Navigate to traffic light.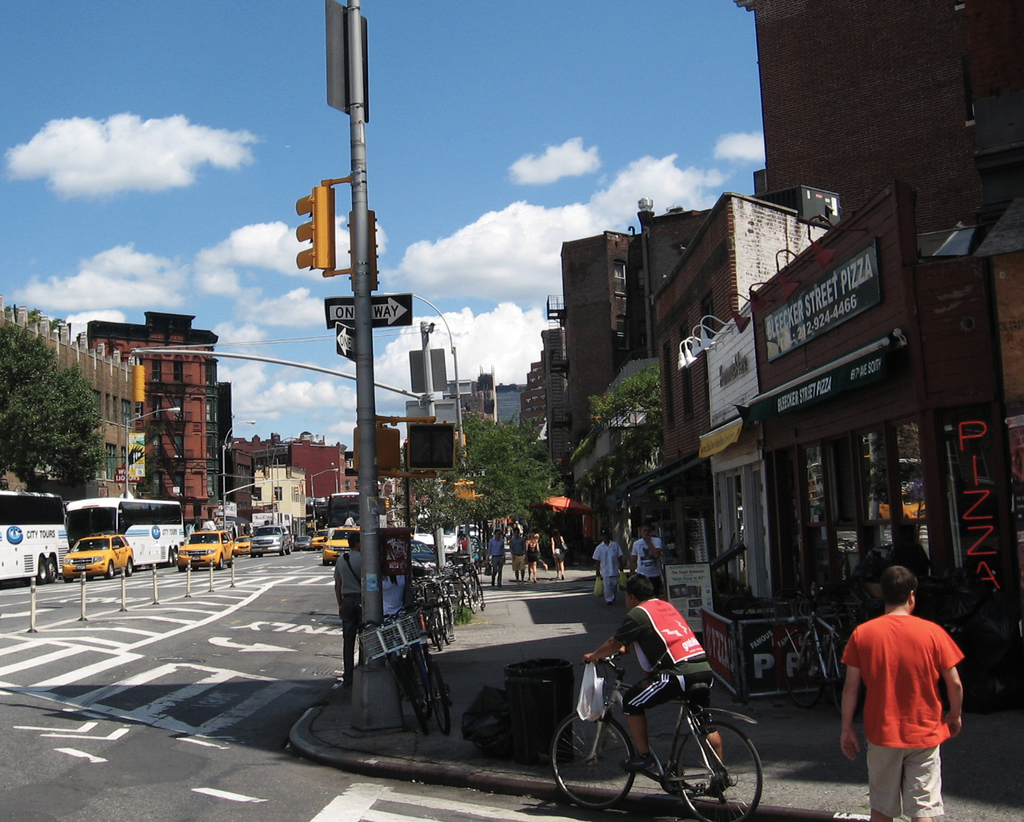
Navigation target: box=[132, 355, 145, 402].
